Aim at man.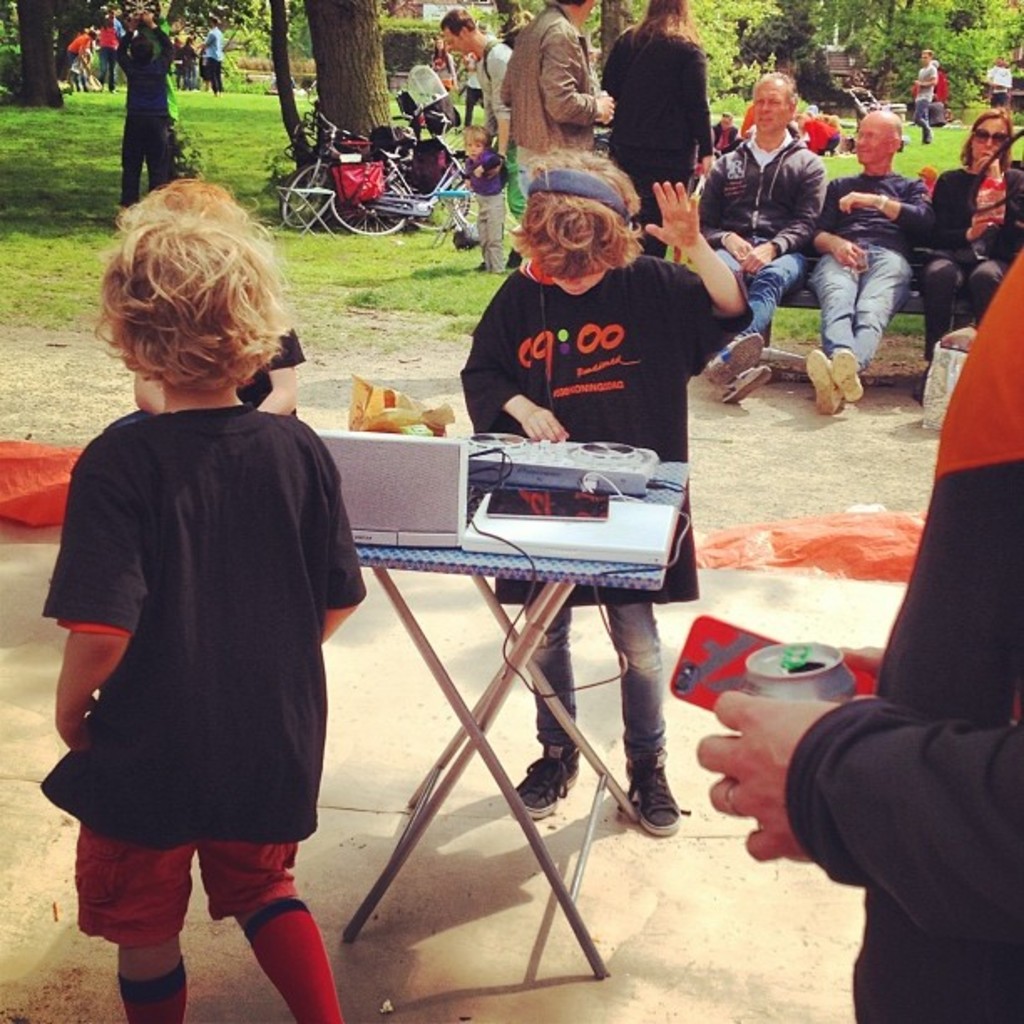
Aimed at rect(806, 114, 942, 417).
